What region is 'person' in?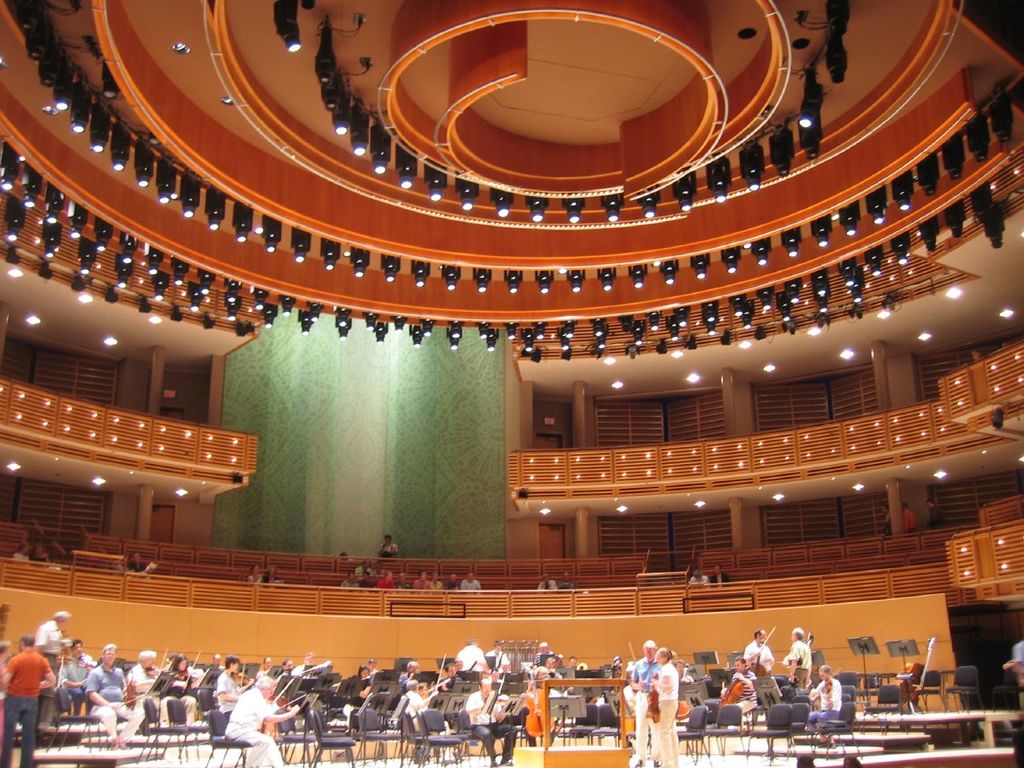
bbox=(682, 570, 711, 586).
